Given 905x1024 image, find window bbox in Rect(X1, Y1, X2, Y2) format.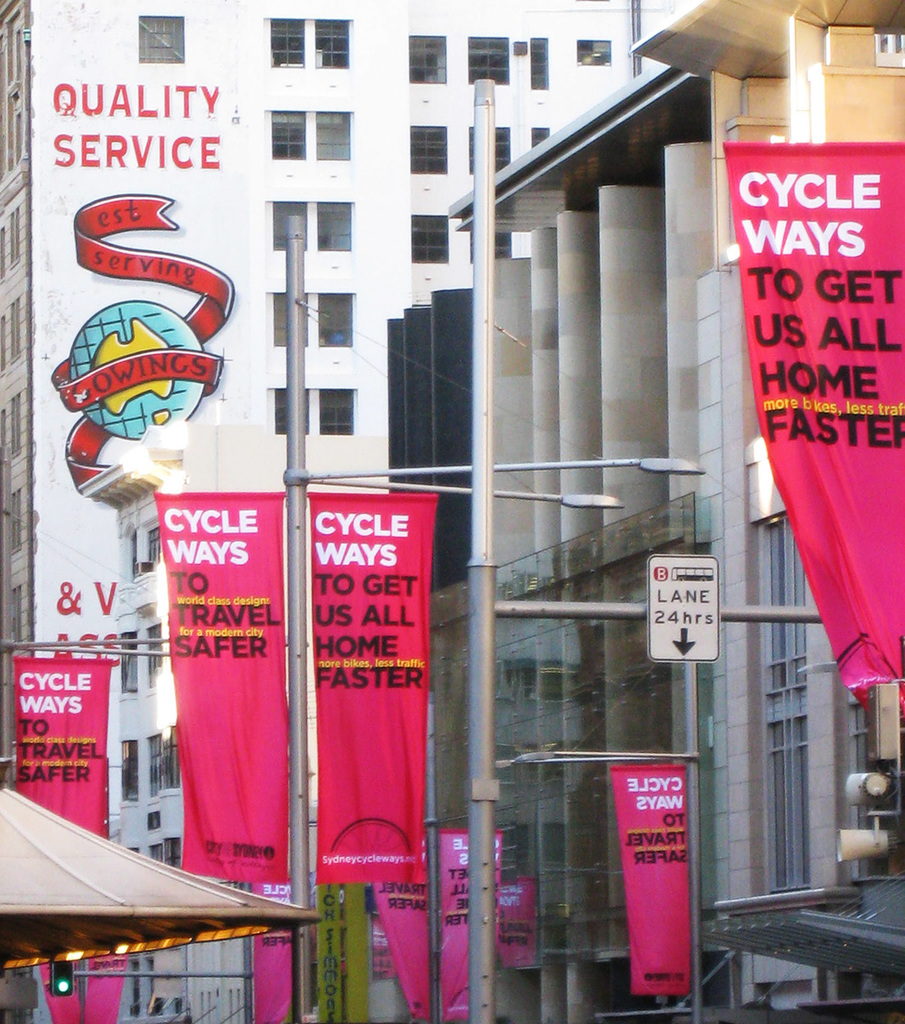
Rect(473, 34, 511, 85).
